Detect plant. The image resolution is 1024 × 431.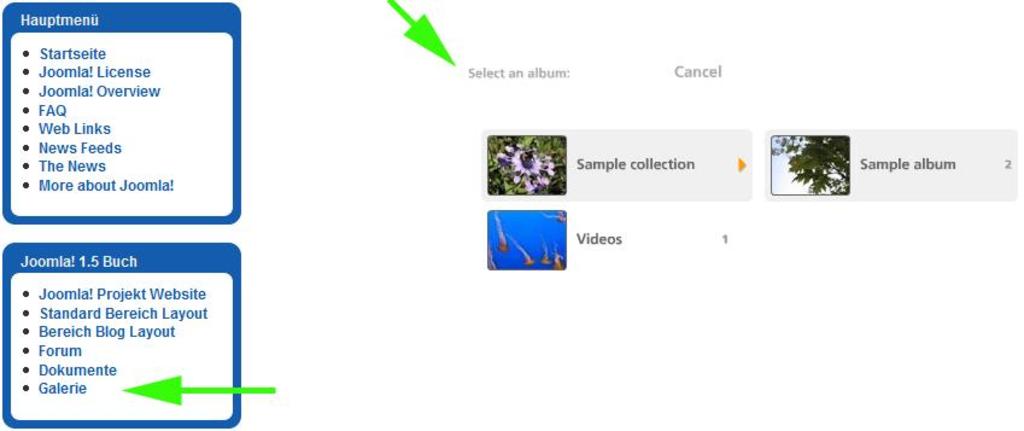
(left=490, top=136, right=568, bottom=196).
